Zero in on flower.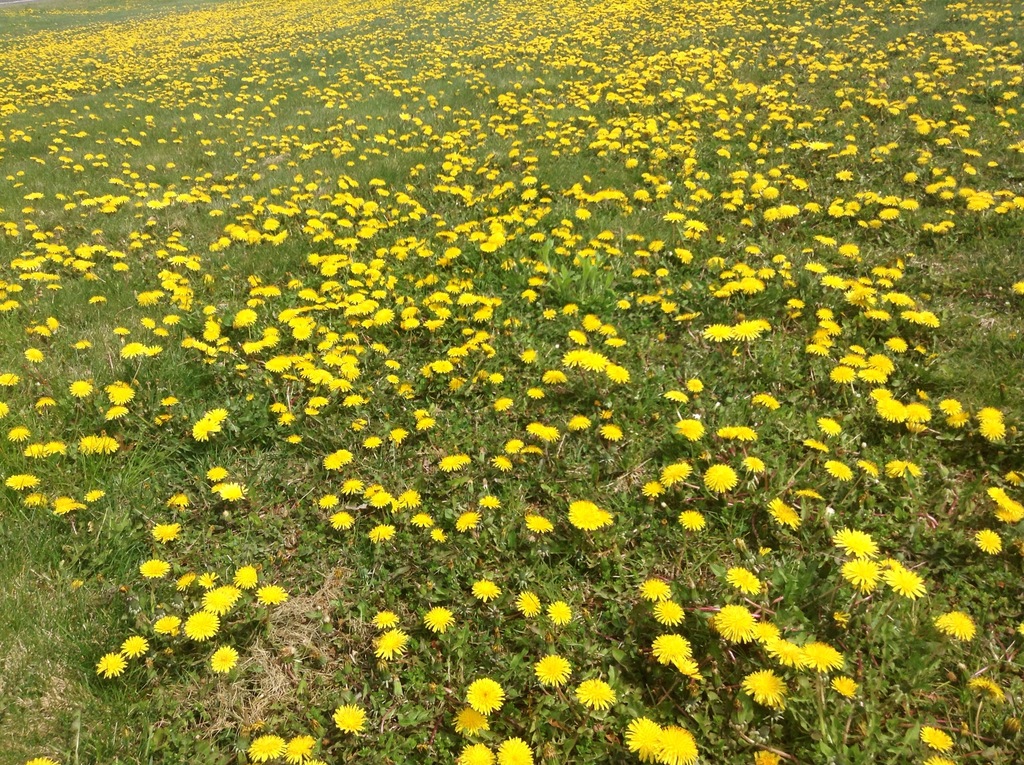
Zeroed in: select_region(520, 348, 539, 364).
